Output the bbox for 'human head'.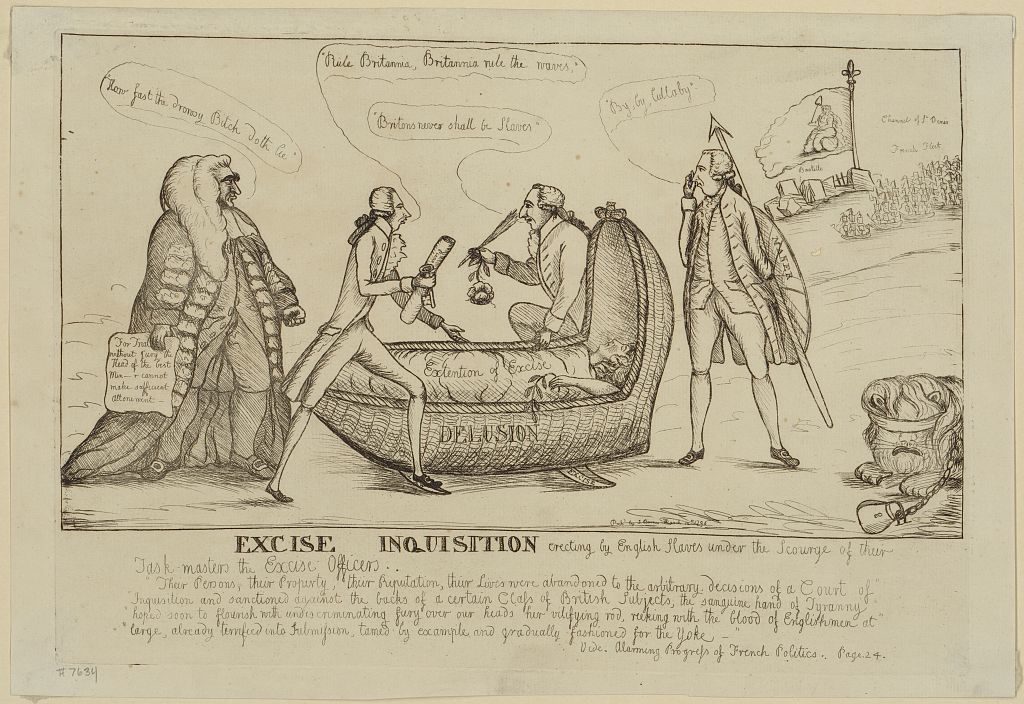
bbox=[518, 183, 564, 232].
